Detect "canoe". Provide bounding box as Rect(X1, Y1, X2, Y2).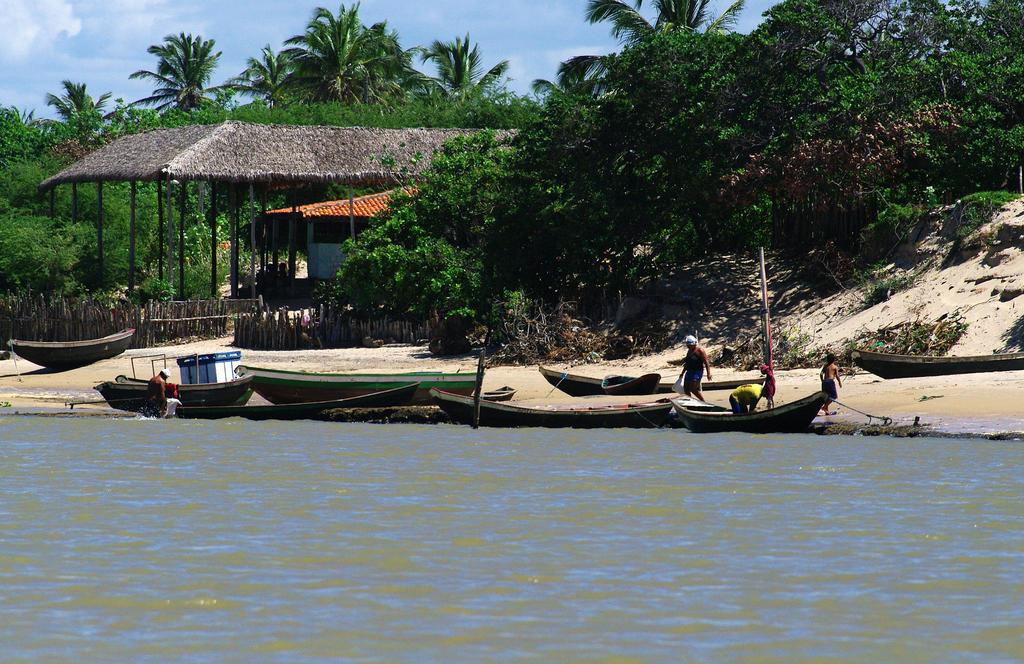
Rect(6, 332, 137, 365).
